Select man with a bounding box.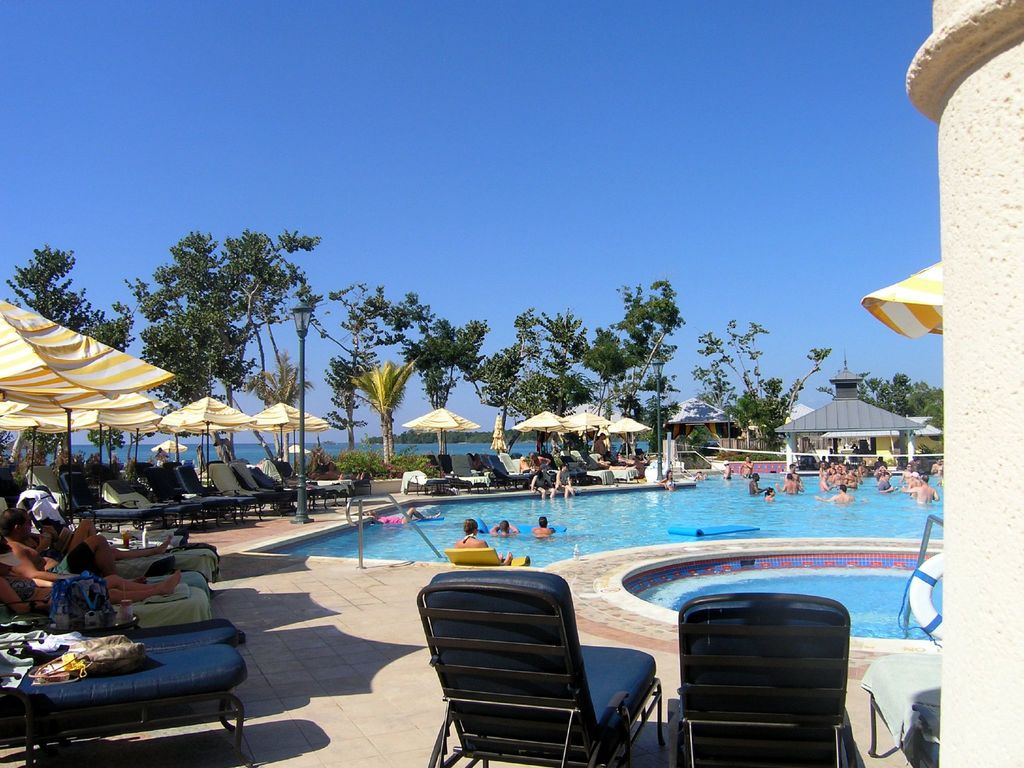
BBox(0, 508, 119, 585).
